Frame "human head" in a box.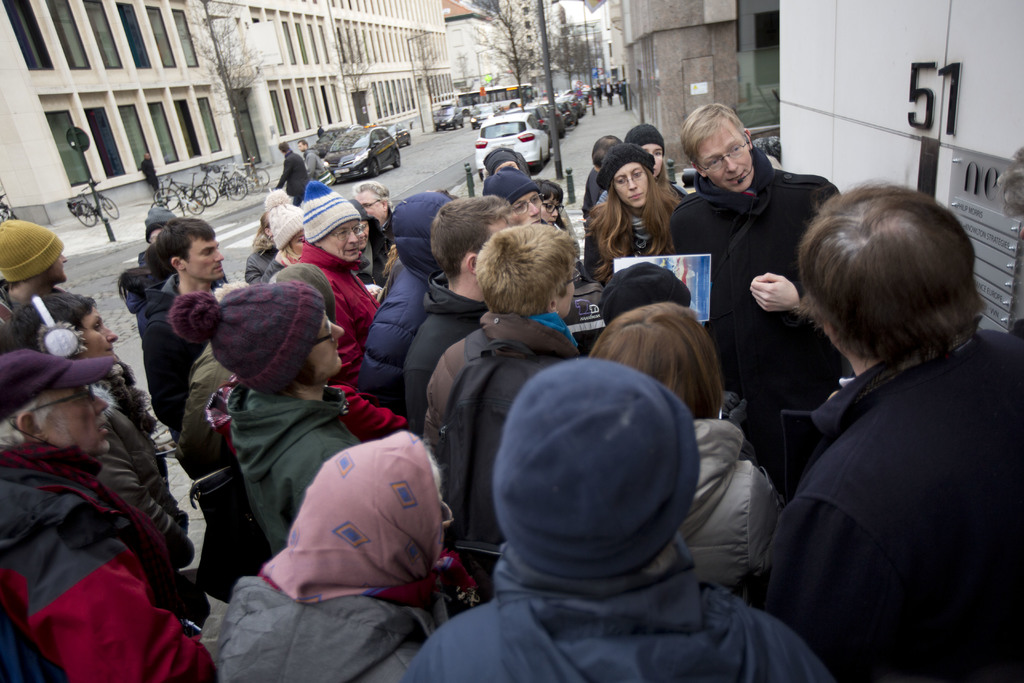
(x1=141, y1=209, x2=175, y2=249).
